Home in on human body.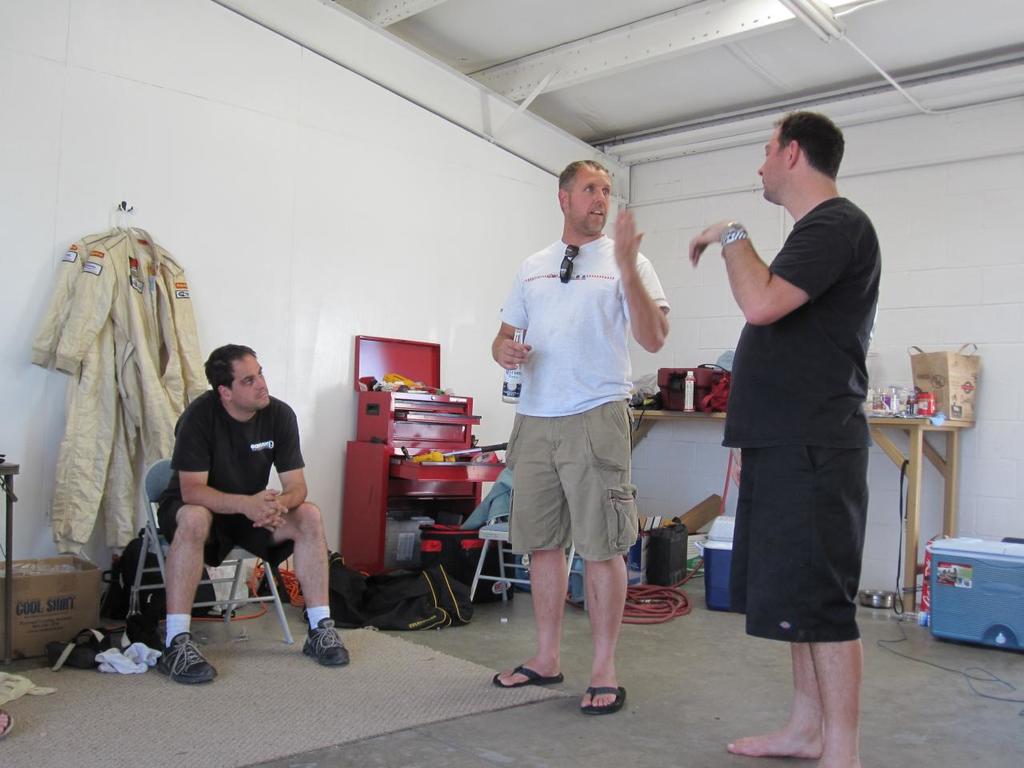
Homed in at 153/341/354/677.
